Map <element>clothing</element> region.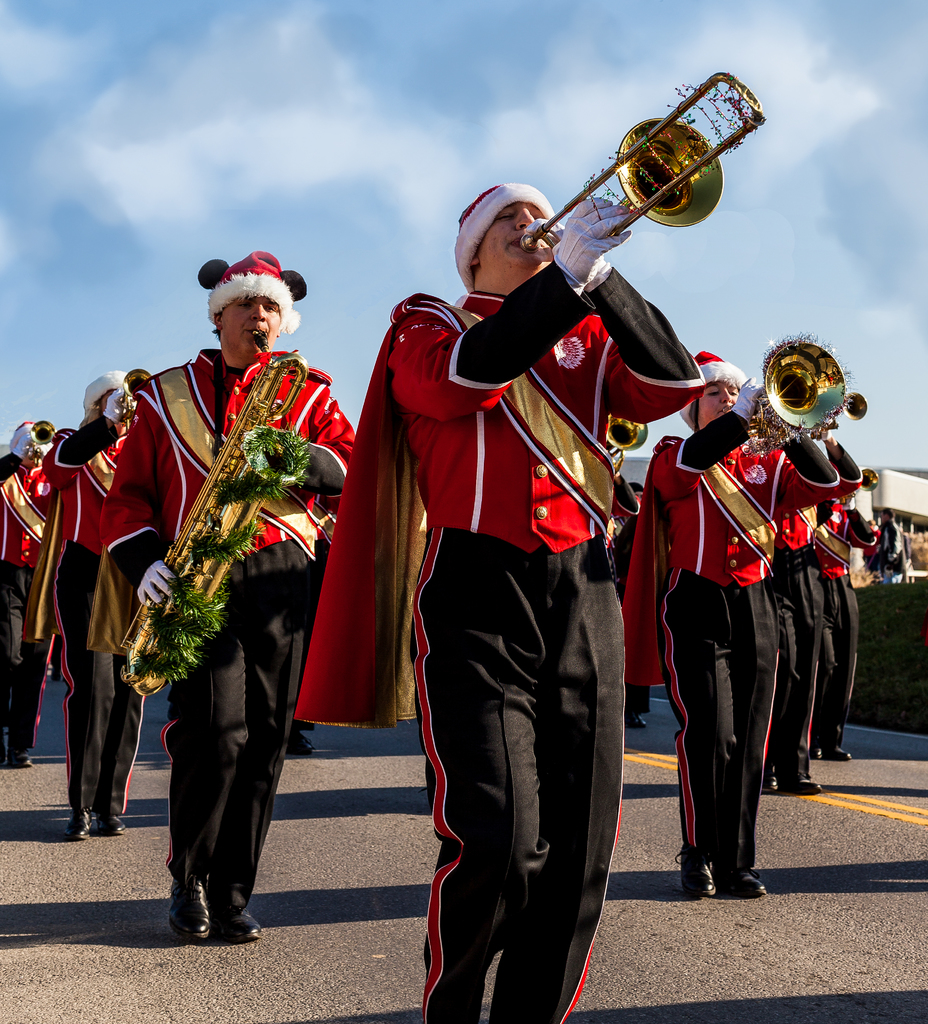
Mapped to x1=861, y1=521, x2=882, y2=572.
